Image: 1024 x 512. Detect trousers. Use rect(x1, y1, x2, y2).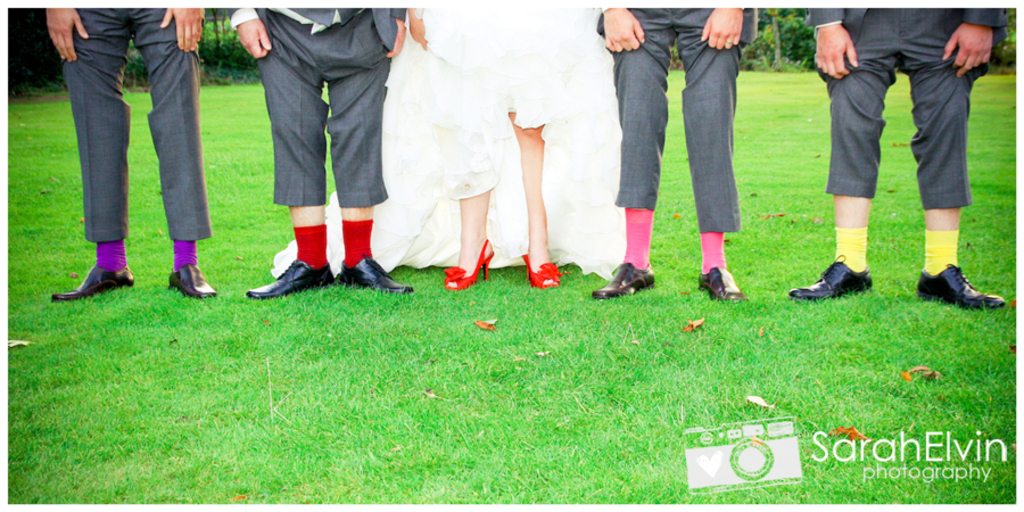
rect(819, 42, 972, 206).
